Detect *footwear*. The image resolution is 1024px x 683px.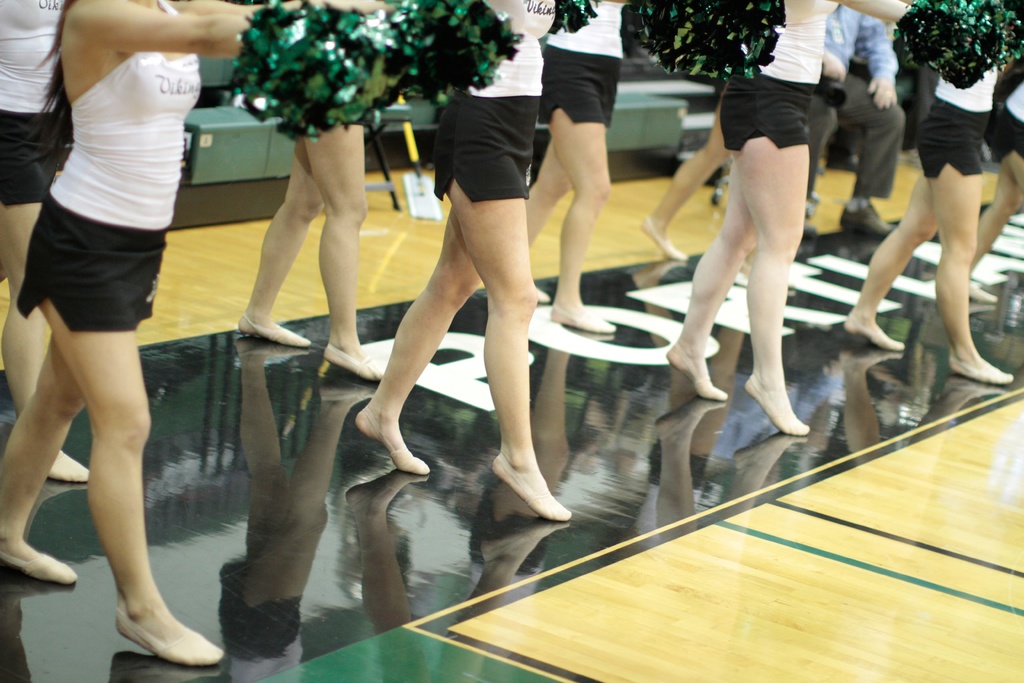
BBox(493, 445, 564, 529).
